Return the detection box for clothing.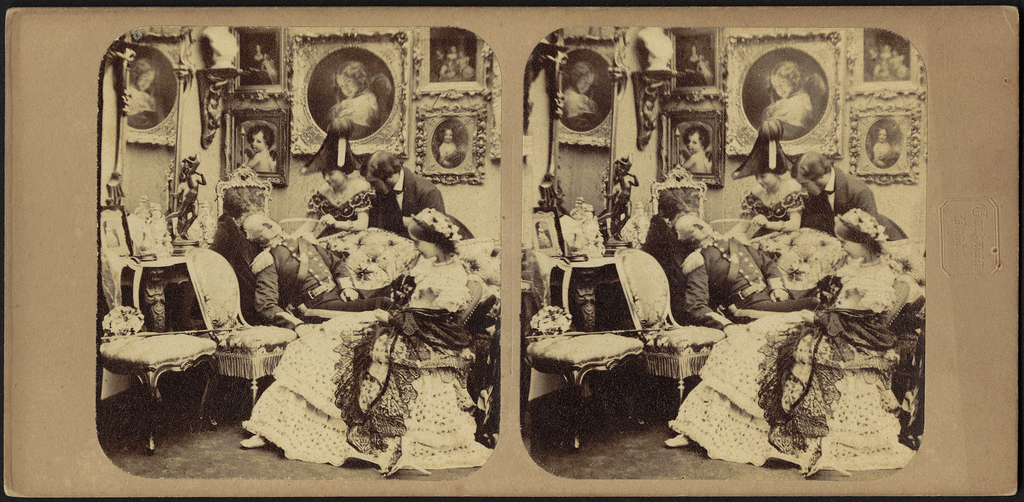
253:236:394:329.
